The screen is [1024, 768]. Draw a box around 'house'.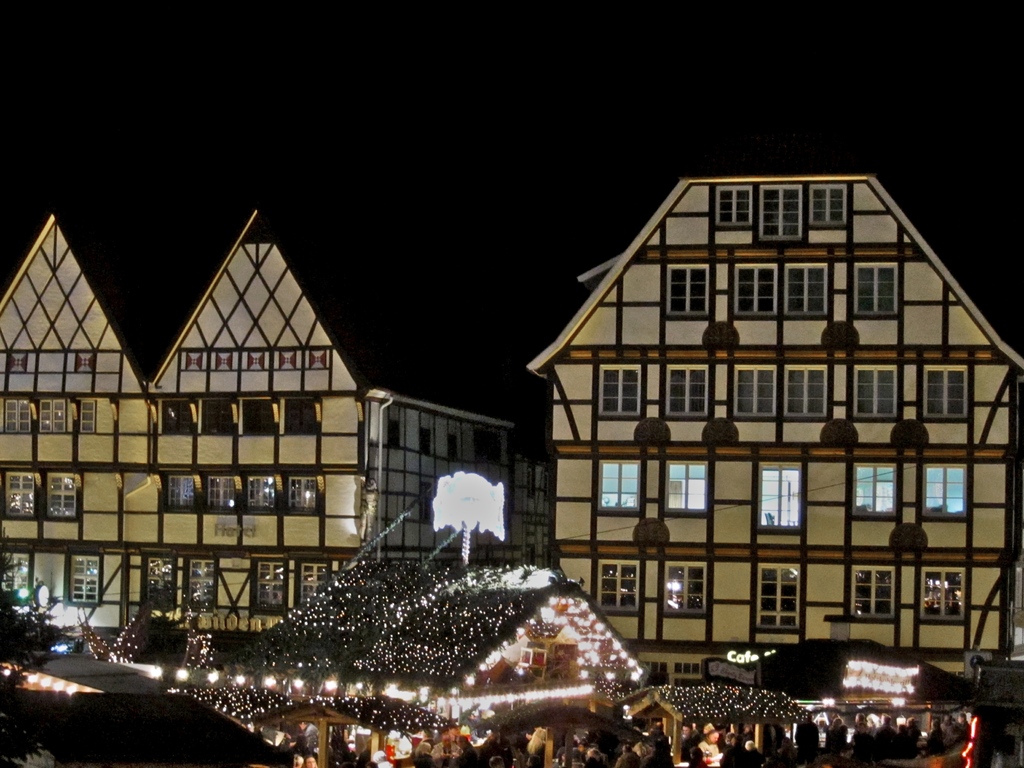
bbox=(515, 142, 1021, 726).
